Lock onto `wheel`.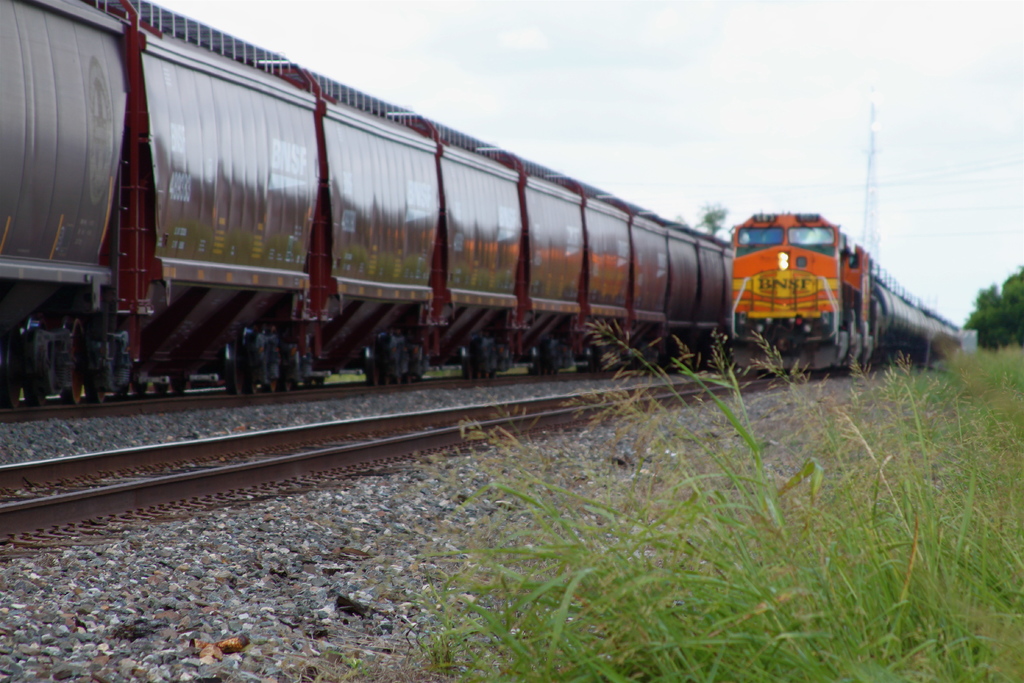
Locked: crop(400, 366, 422, 387).
